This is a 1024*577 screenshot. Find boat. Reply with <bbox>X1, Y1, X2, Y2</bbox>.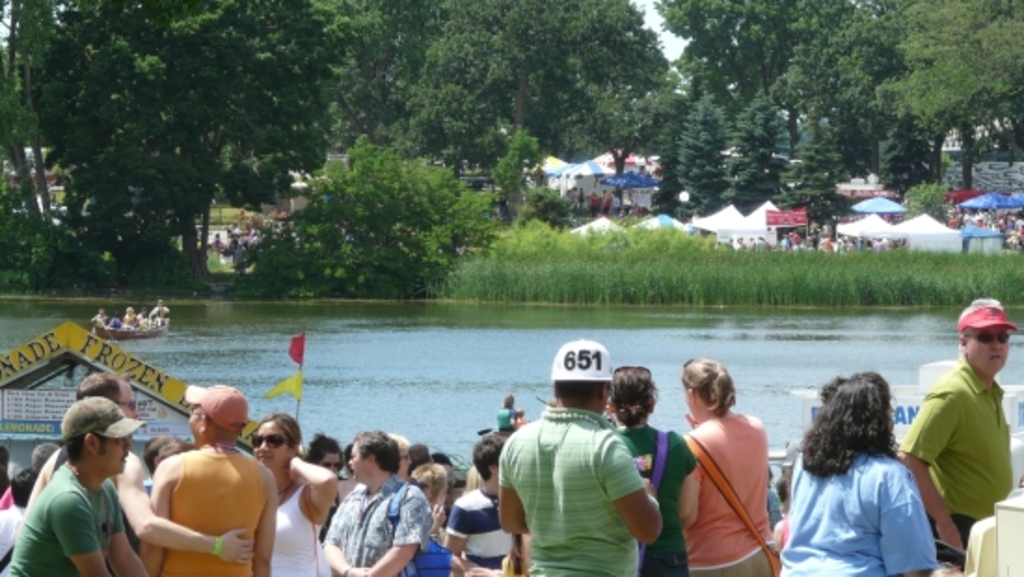
<bbox>91, 318, 166, 341</bbox>.
